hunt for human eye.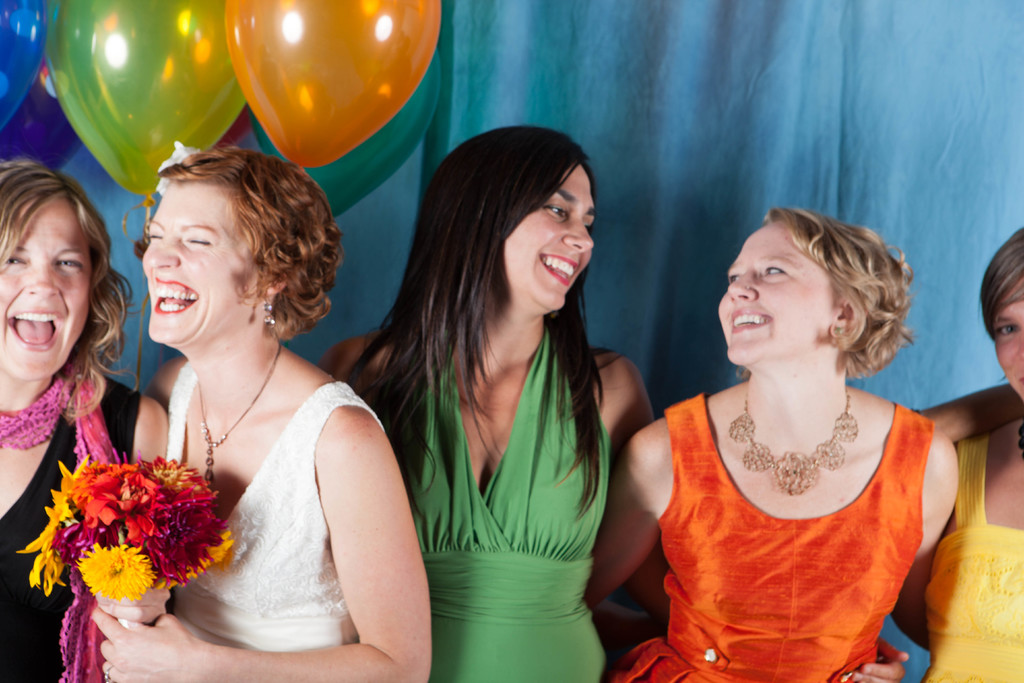
Hunted down at box(991, 320, 1020, 342).
